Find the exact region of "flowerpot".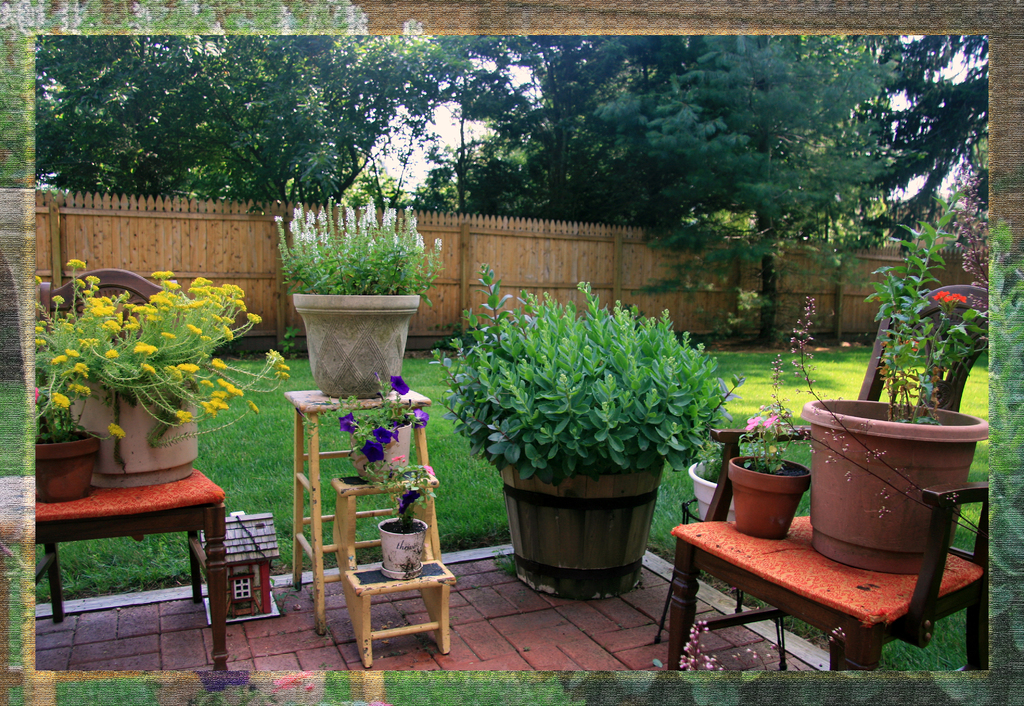
Exact region: <box>353,419,415,485</box>.
